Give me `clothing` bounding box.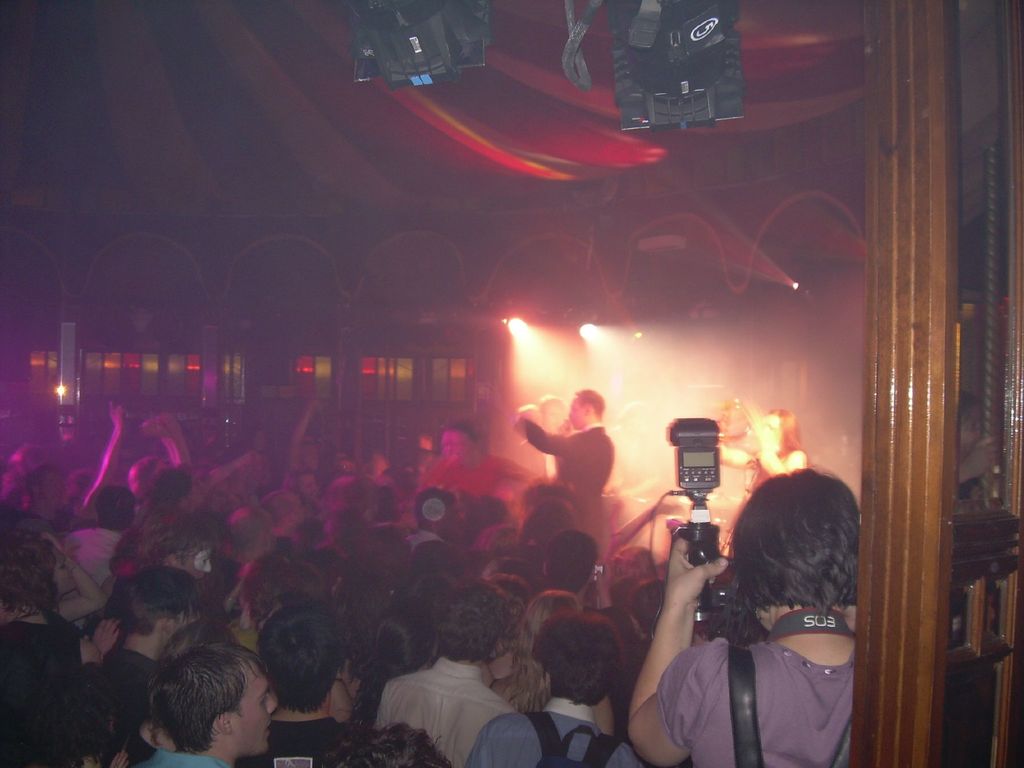
BBox(63, 524, 124, 589).
